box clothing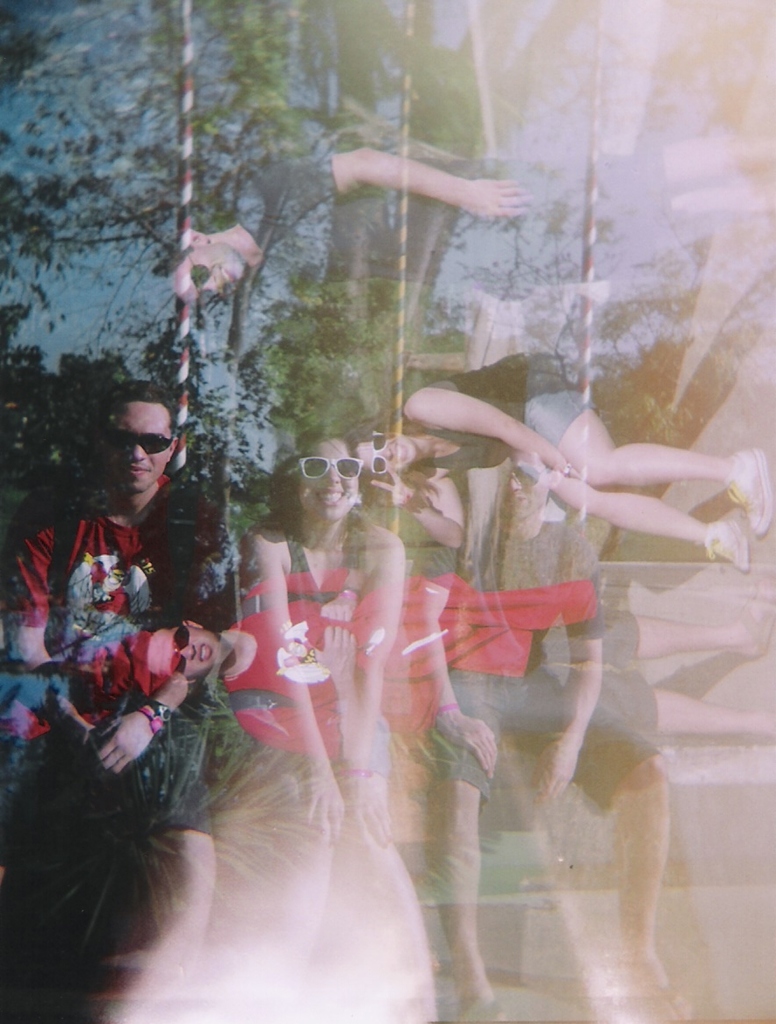
detection(287, 512, 390, 777)
